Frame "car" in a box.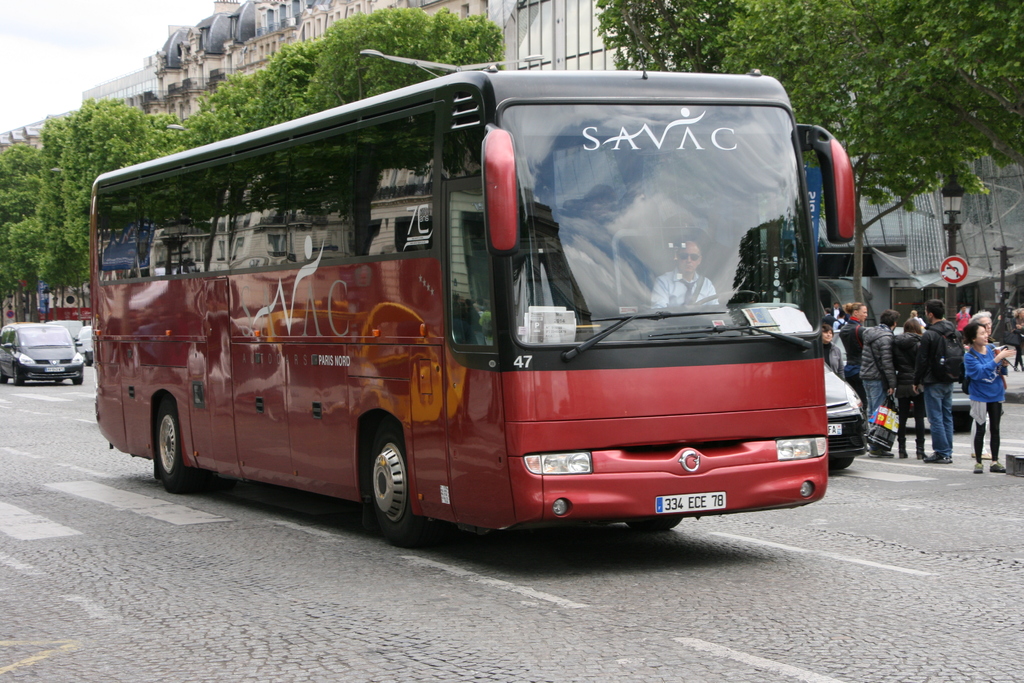
crop(821, 349, 872, 477).
